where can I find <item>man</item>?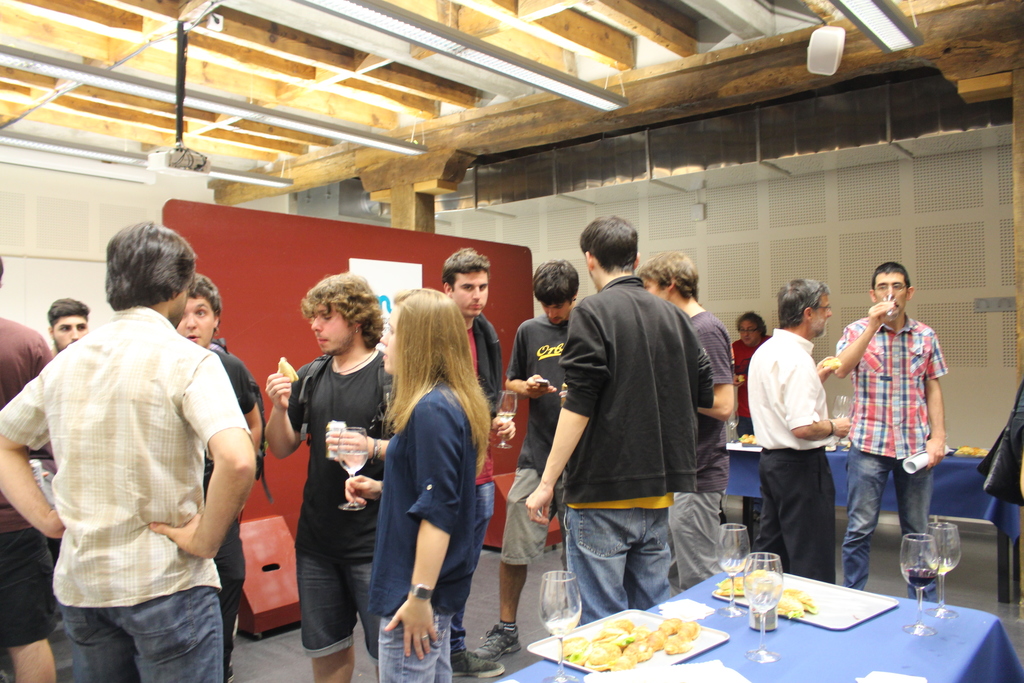
You can find it at rect(745, 279, 849, 580).
